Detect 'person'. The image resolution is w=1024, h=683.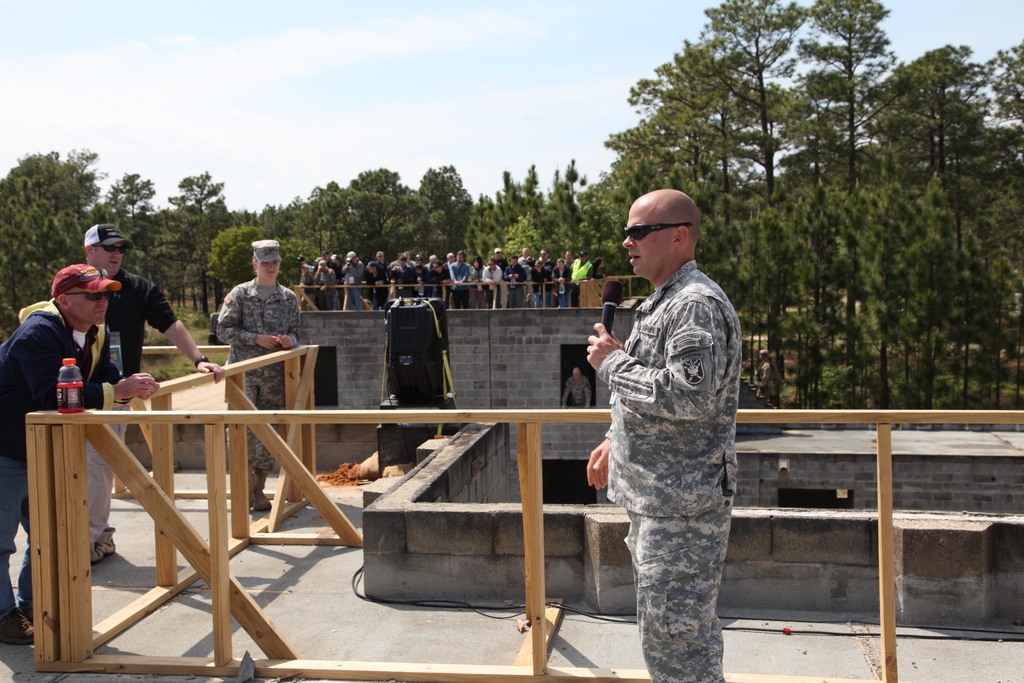
491 247 504 266.
